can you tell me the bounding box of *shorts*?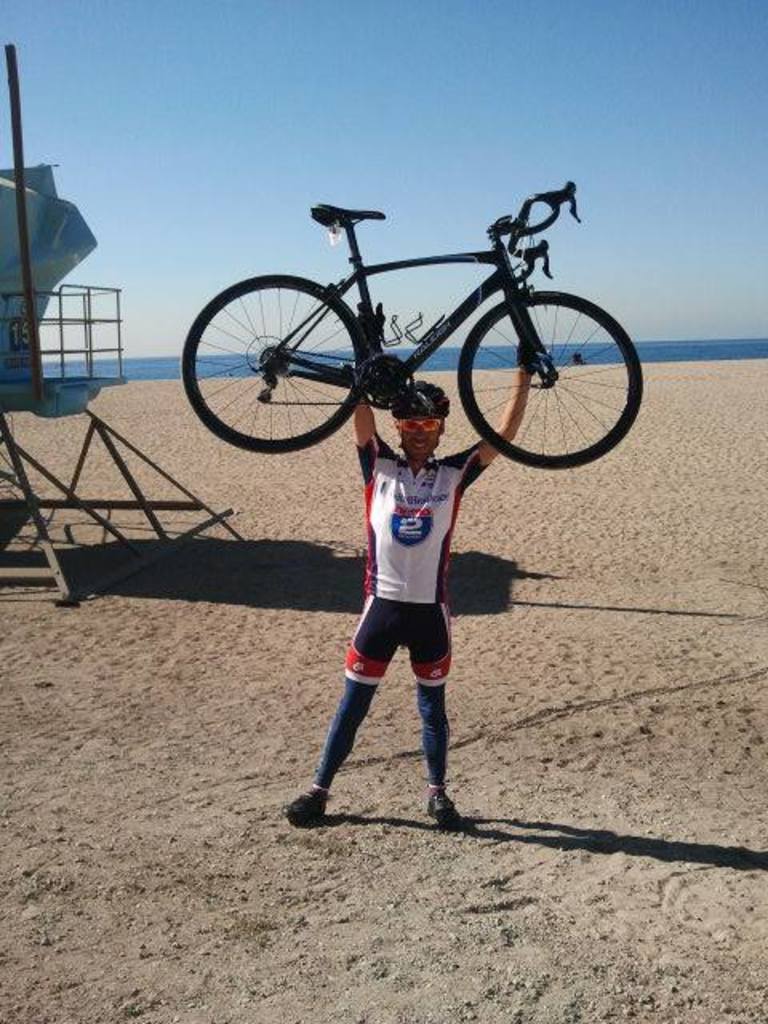
pyautogui.locateOnScreen(341, 597, 453, 688).
